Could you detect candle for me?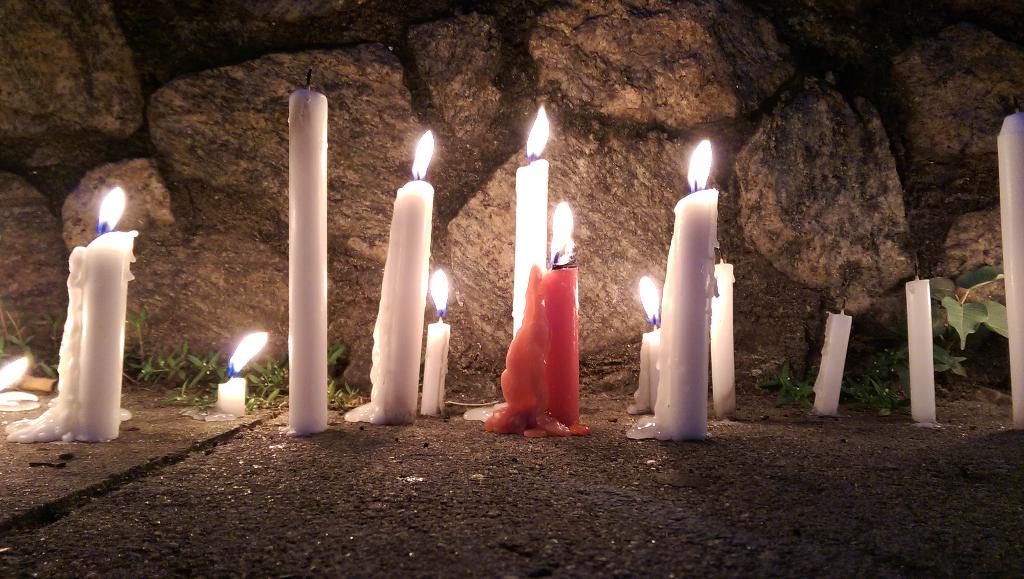
Detection result: 484,98,559,418.
